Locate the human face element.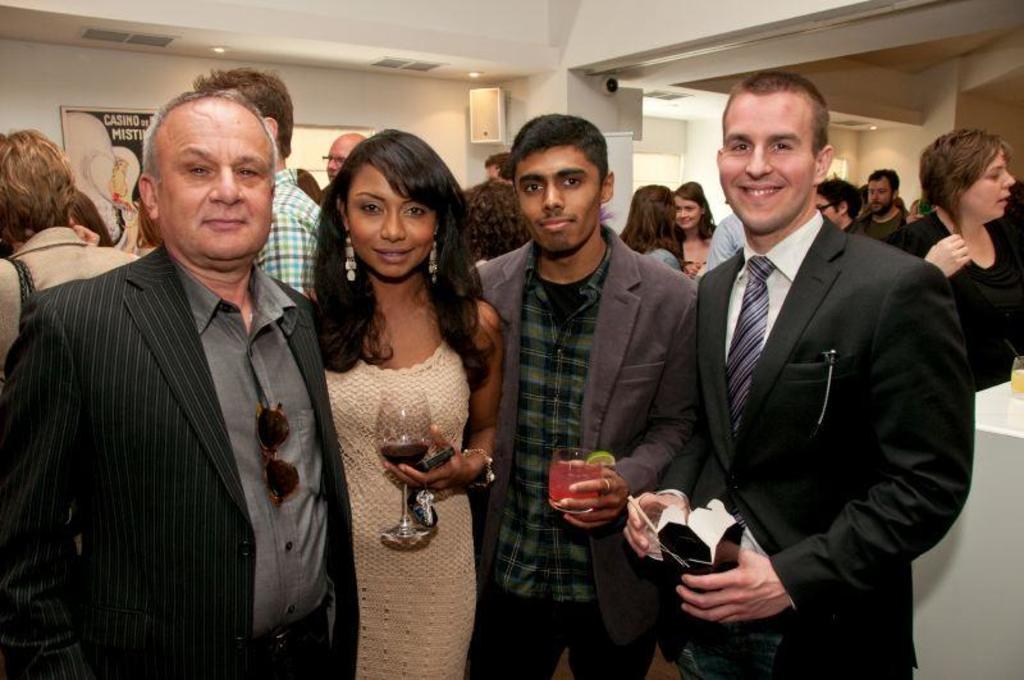
Element bbox: pyautogui.locateOnScreen(155, 93, 271, 260).
